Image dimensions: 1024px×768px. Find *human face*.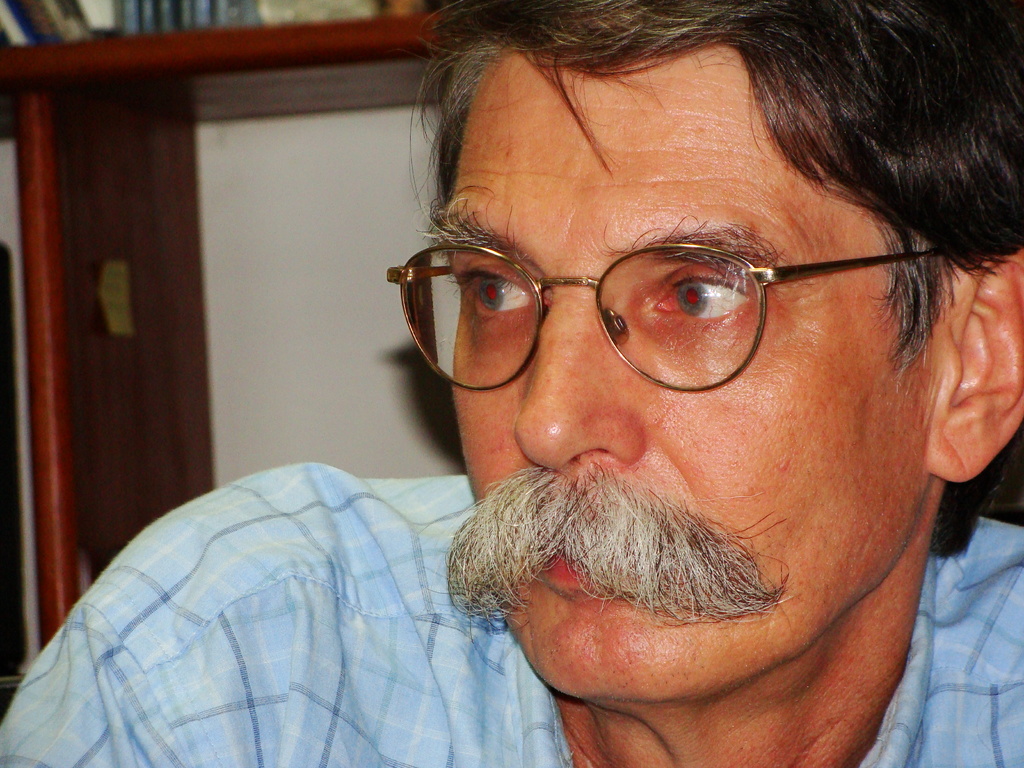
427, 40, 950, 694.
